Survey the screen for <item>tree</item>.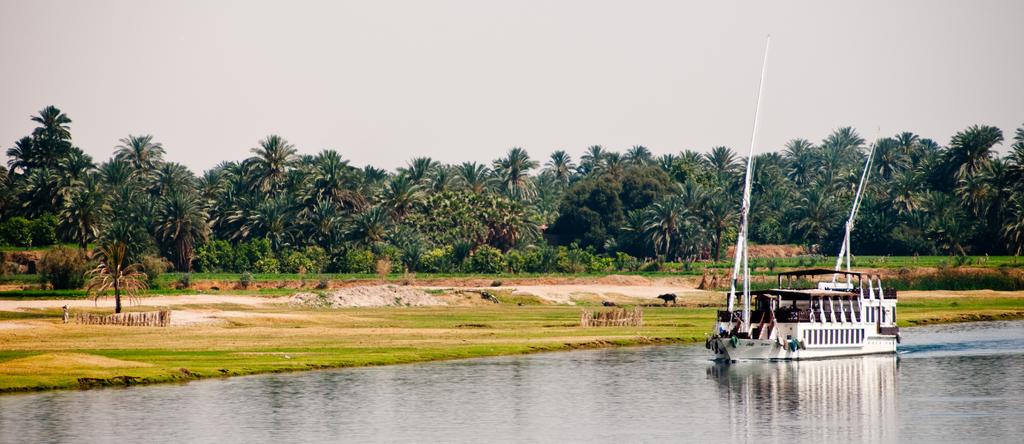
Survey found: bbox=(751, 134, 885, 251).
